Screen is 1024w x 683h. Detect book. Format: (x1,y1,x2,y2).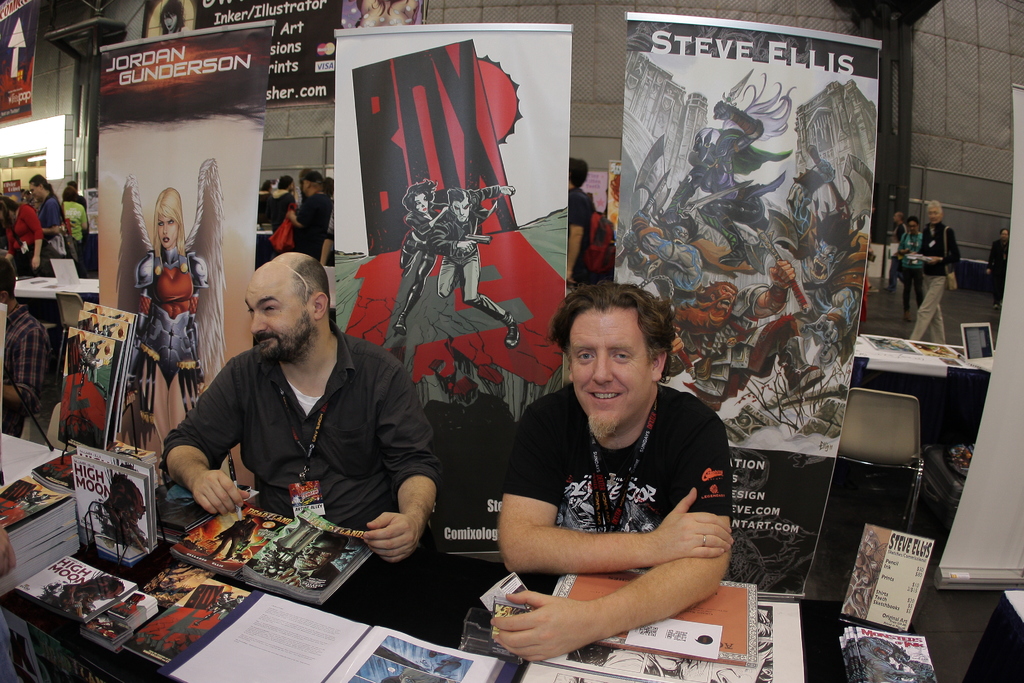
(172,504,296,582).
